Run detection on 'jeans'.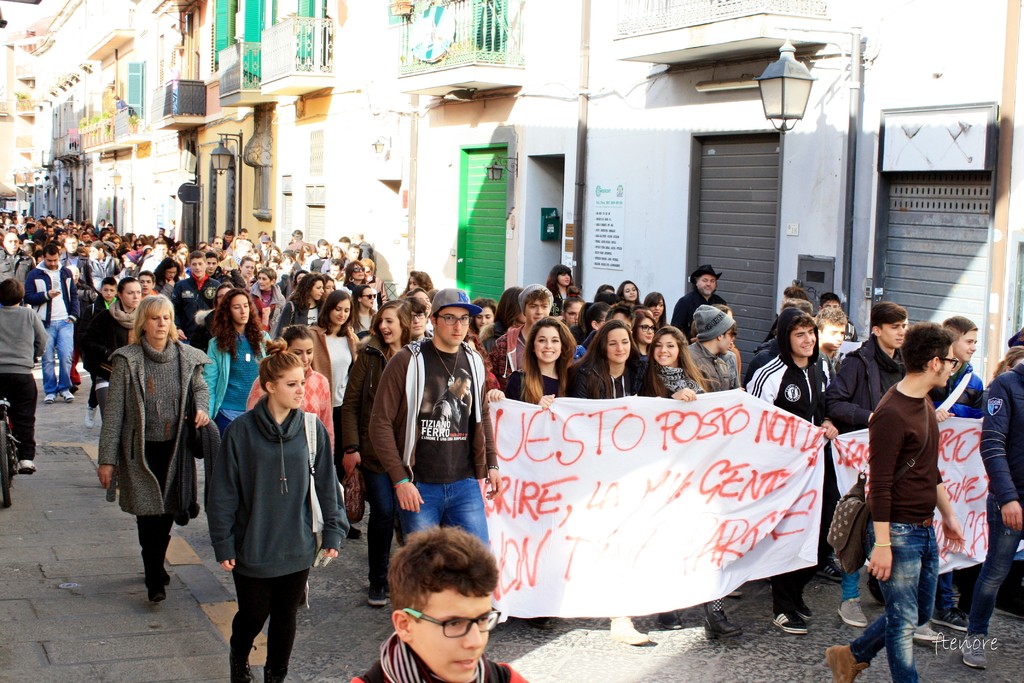
Result: x1=355, y1=481, x2=396, y2=594.
